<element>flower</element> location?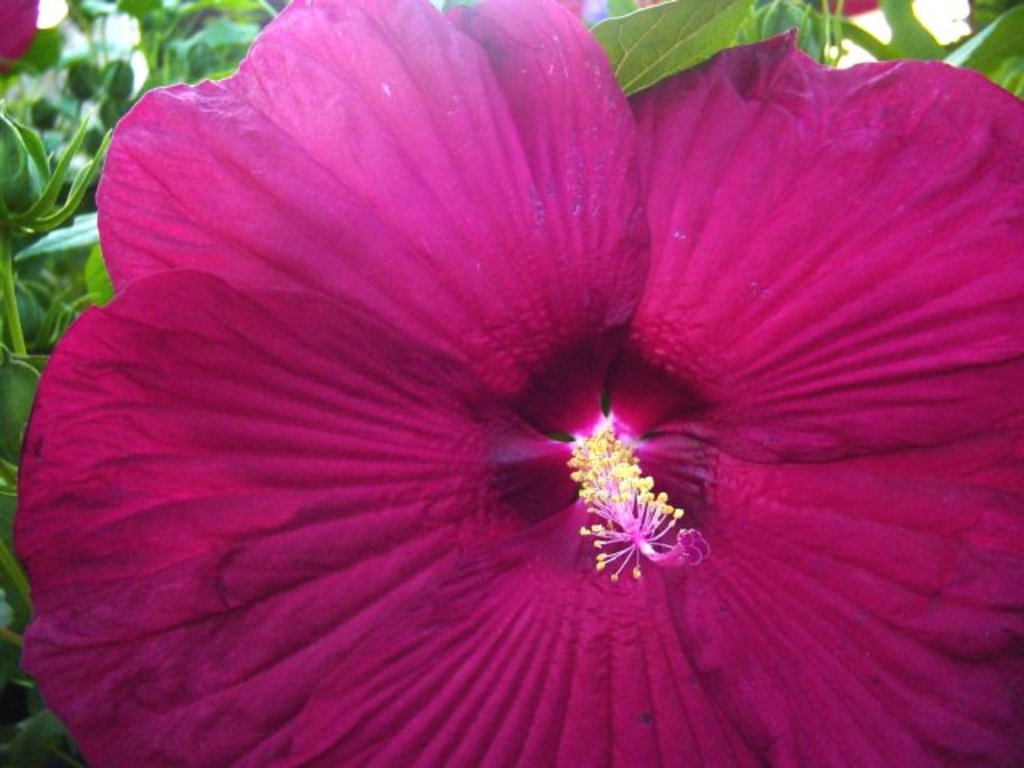
BBox(0, 0, 42, 56)
